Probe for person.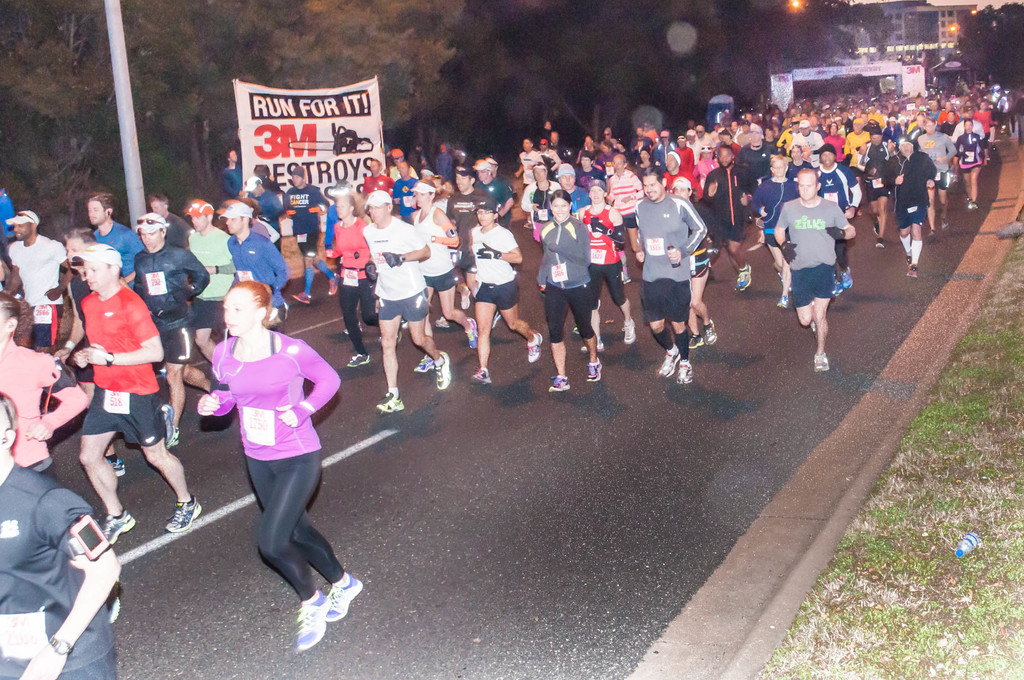
Probe result: x1=225, y1=145, x2=241, y2=198.
